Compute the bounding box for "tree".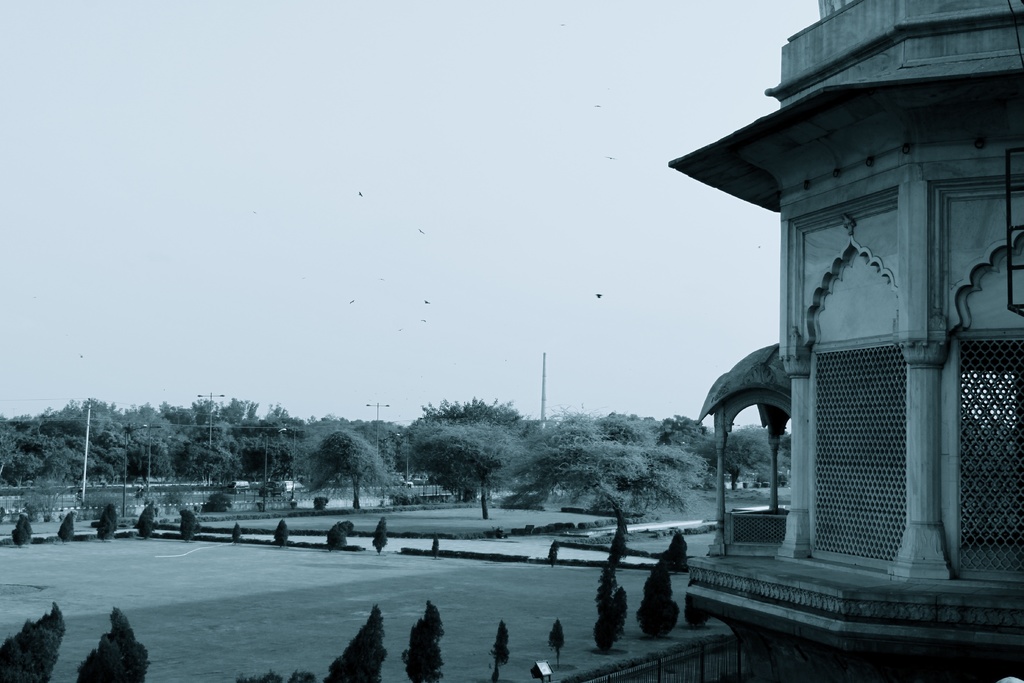
l=102, t=448, r=130, b=484.
